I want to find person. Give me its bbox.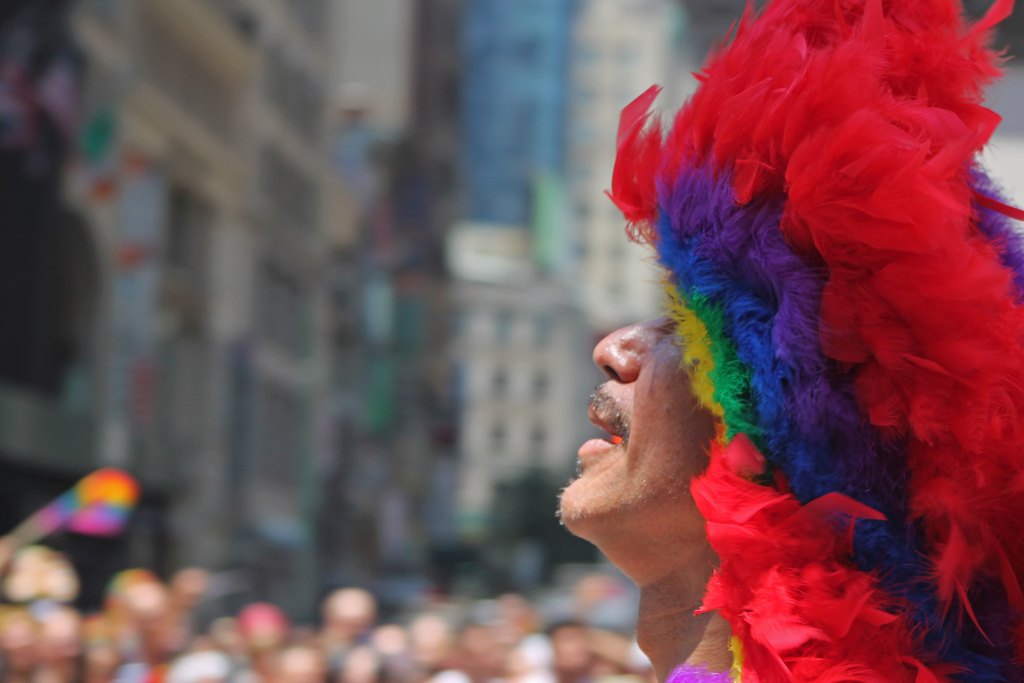
(559,0,1023,682).
